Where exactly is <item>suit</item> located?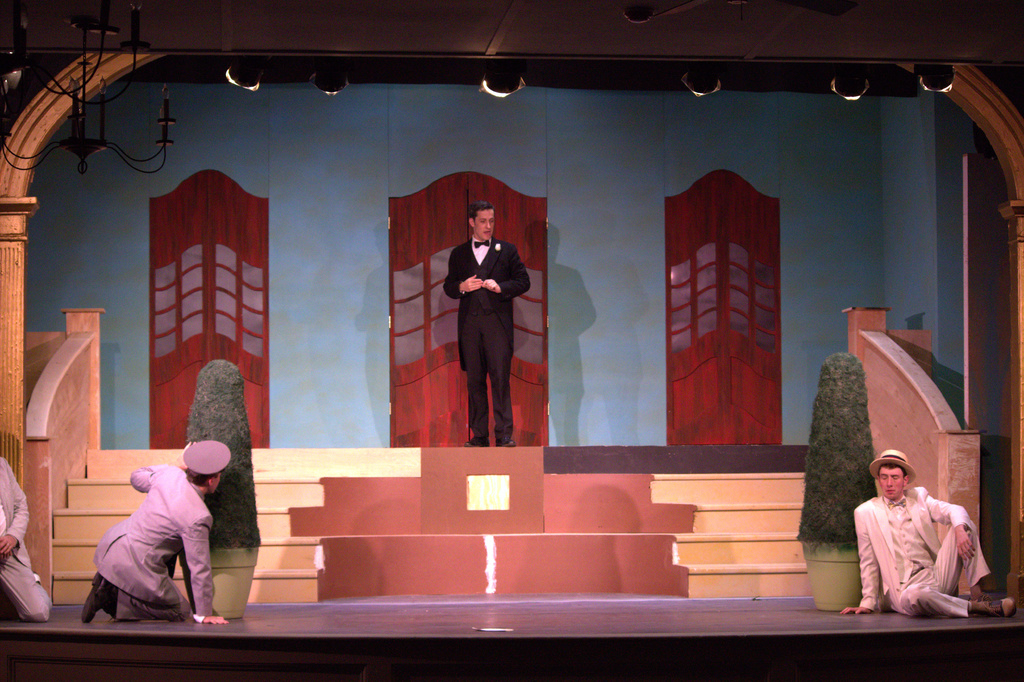
Its bounding box is {"left": 855, "top": 485, "right": 993, "bottom": 615}.
